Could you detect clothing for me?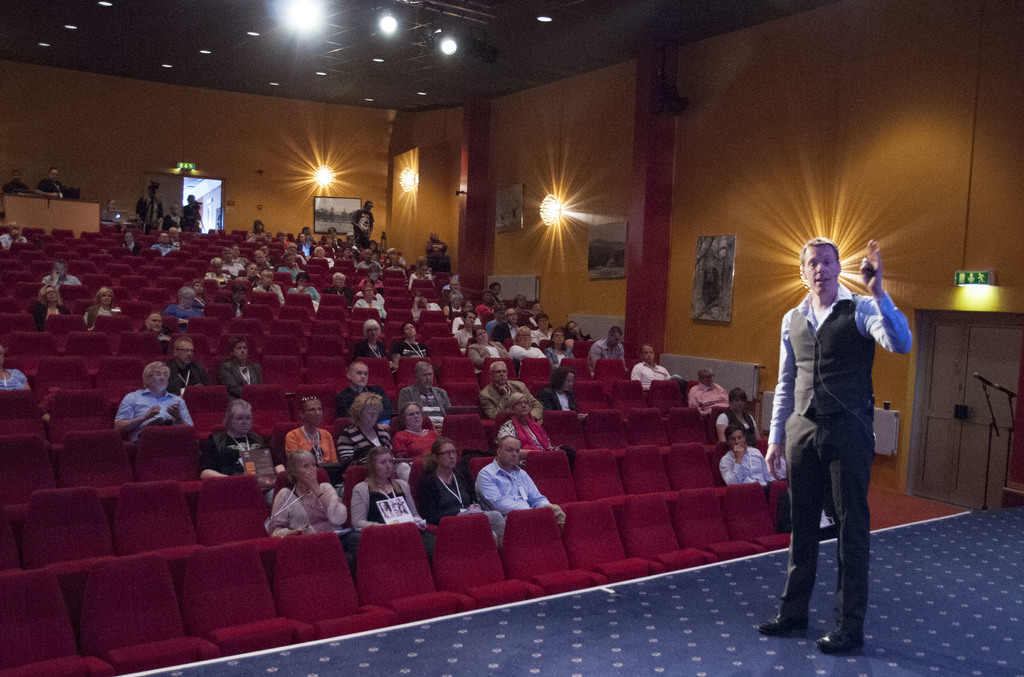
Detection result: x1=31 y1=270 x2=89 y2=295.
